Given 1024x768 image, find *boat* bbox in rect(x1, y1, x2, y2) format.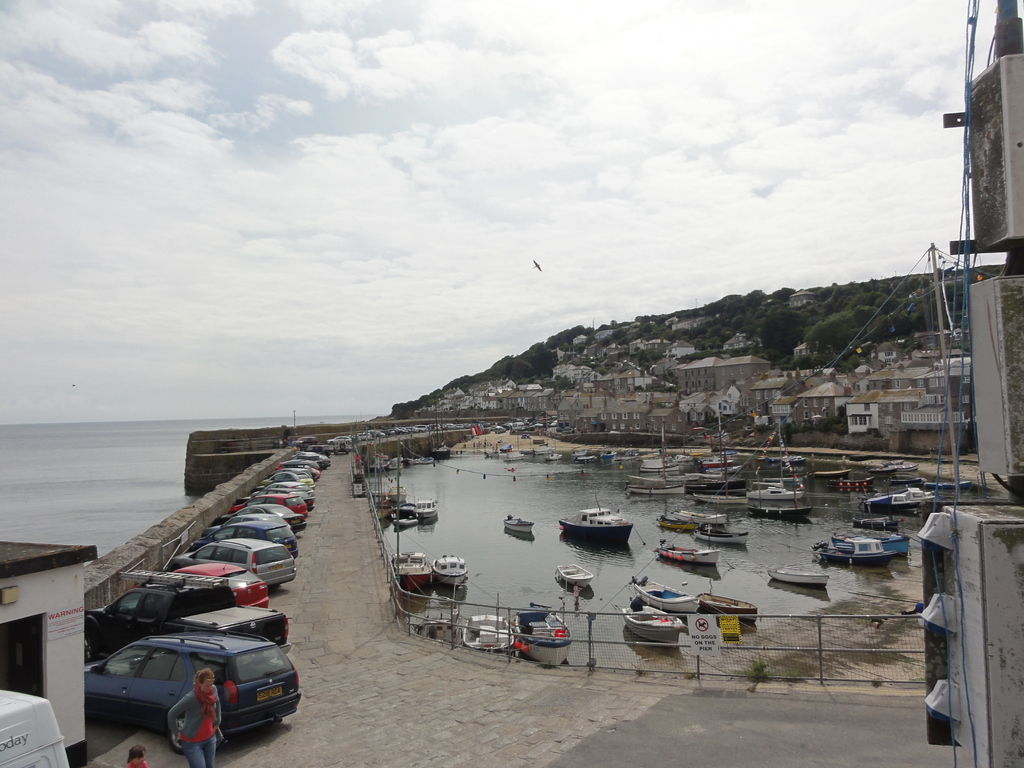
rect(428, 553, 469, 589).
